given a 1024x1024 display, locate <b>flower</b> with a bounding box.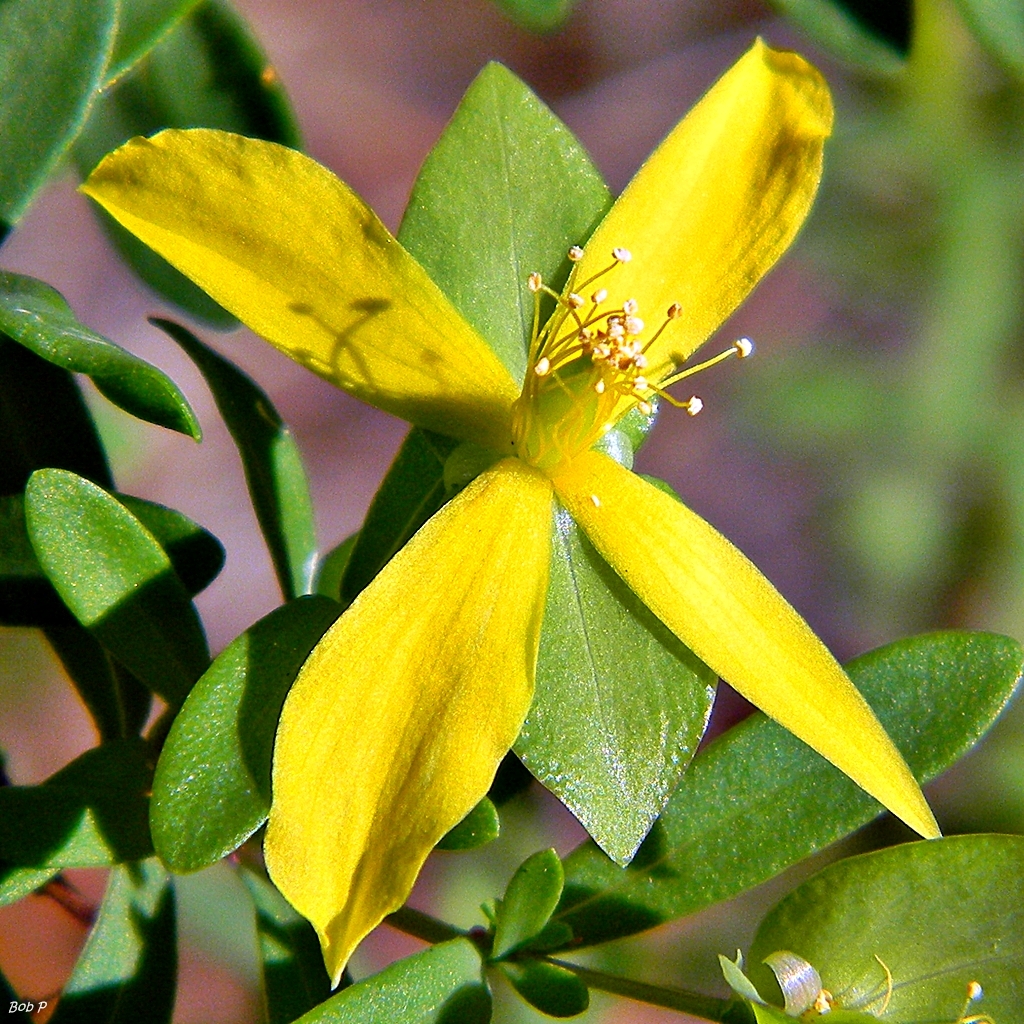
Located: detection(79, 25, 949, 994).
